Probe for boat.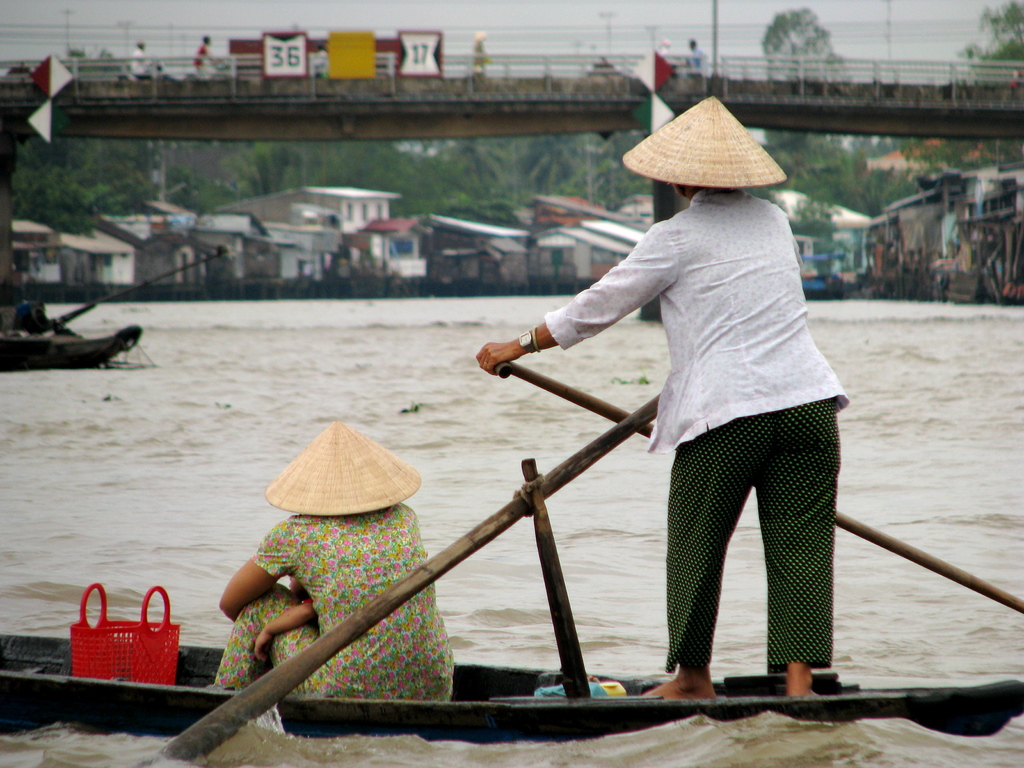
Probe result: {"left": 0, "top": 285, "right": 135, "bottom": 369}.
